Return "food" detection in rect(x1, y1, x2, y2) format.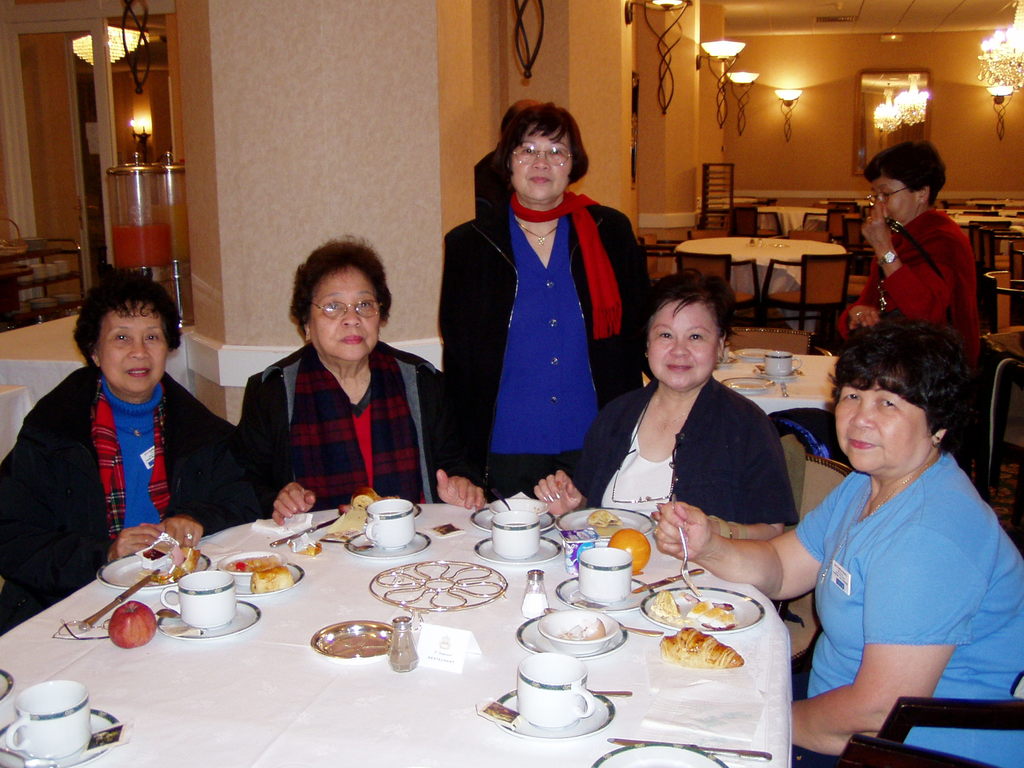
rect(609, 524, 652, 575).
